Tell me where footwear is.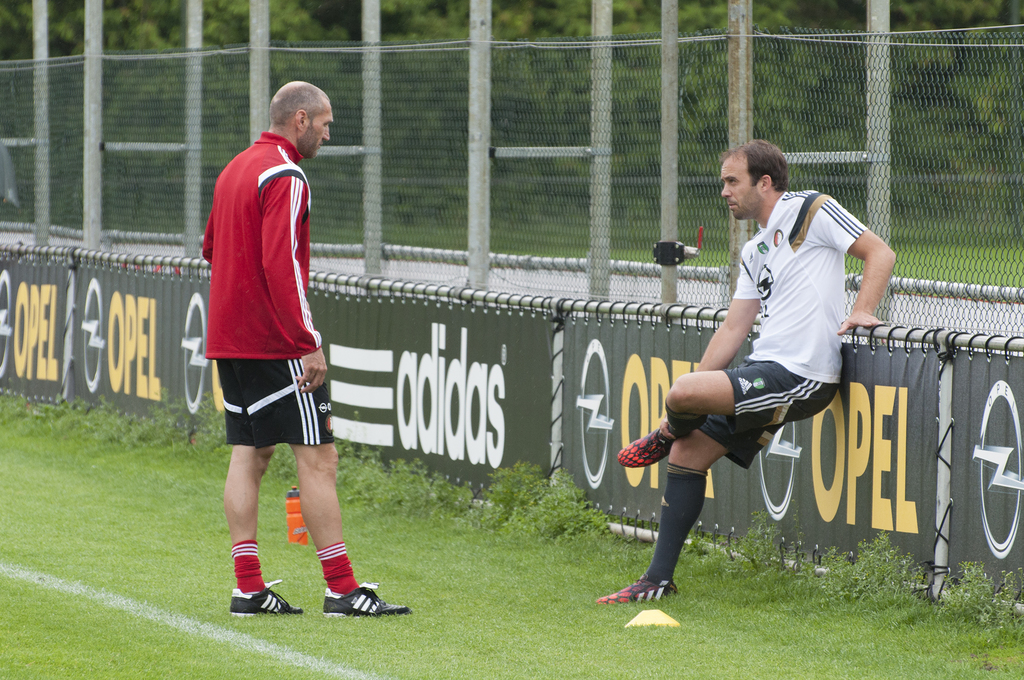
footwear is at locate(221, 558, 287, 626).
